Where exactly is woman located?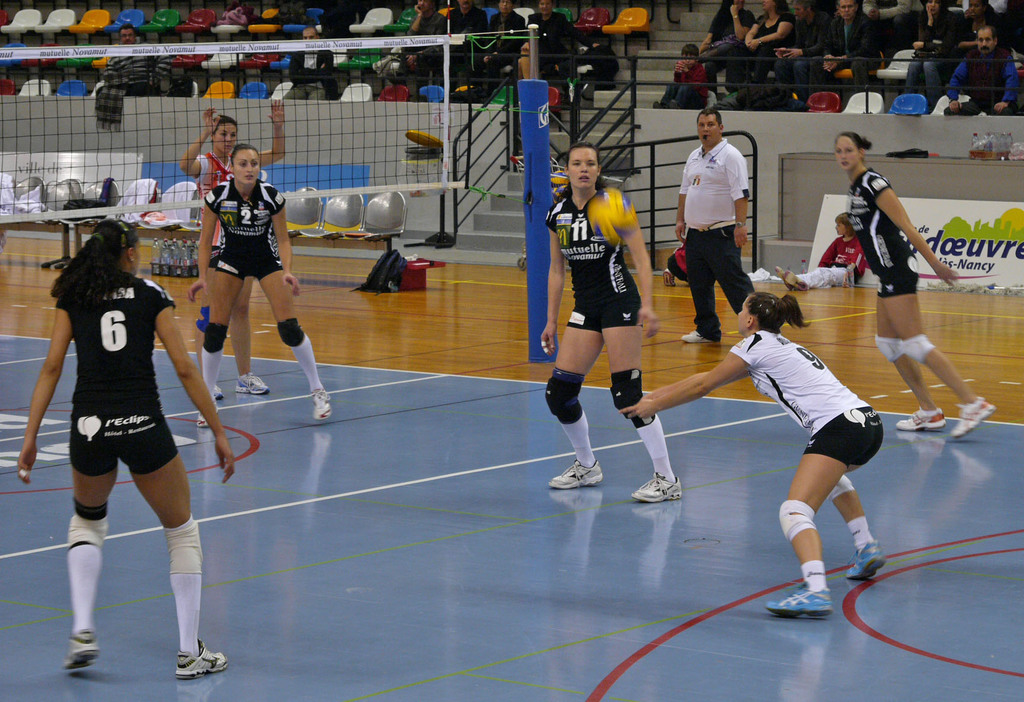
Its bounding box is left=180, top=97, right=285, bottom=398.
